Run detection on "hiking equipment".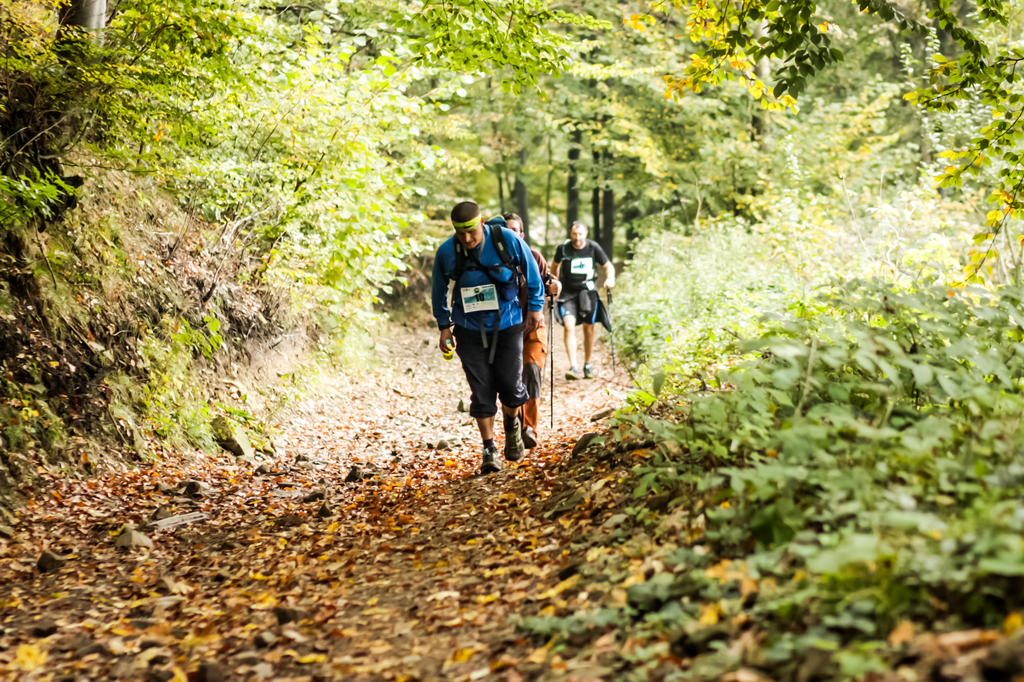
Result: [x1=446, y1=215, x2=527, y2=306].
